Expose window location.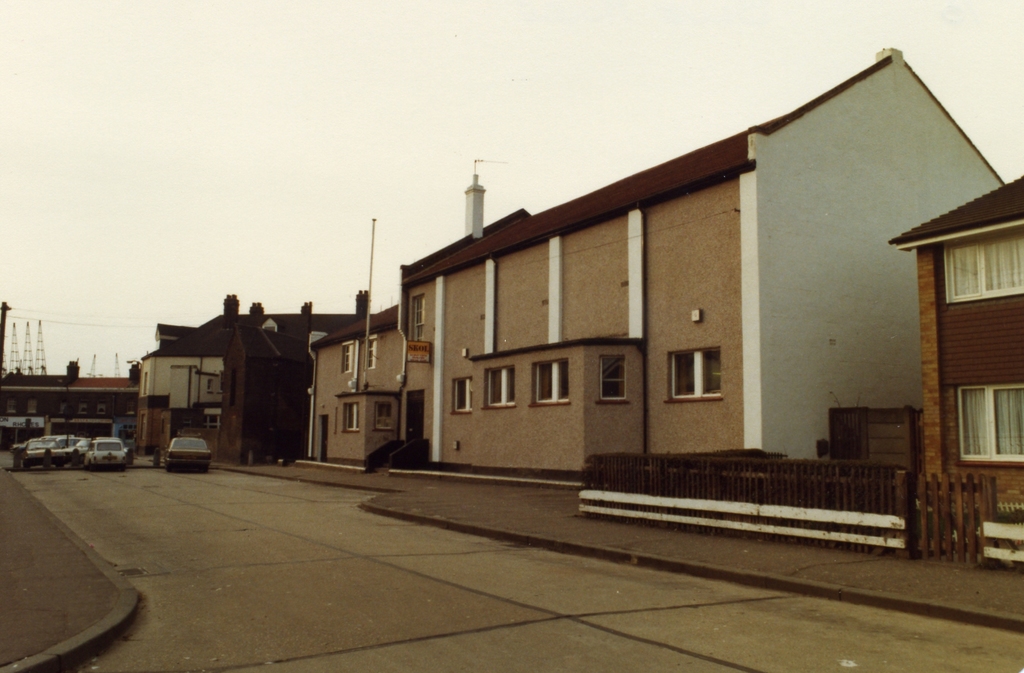
Exposed at Rect(675, 338, 735, 412).
